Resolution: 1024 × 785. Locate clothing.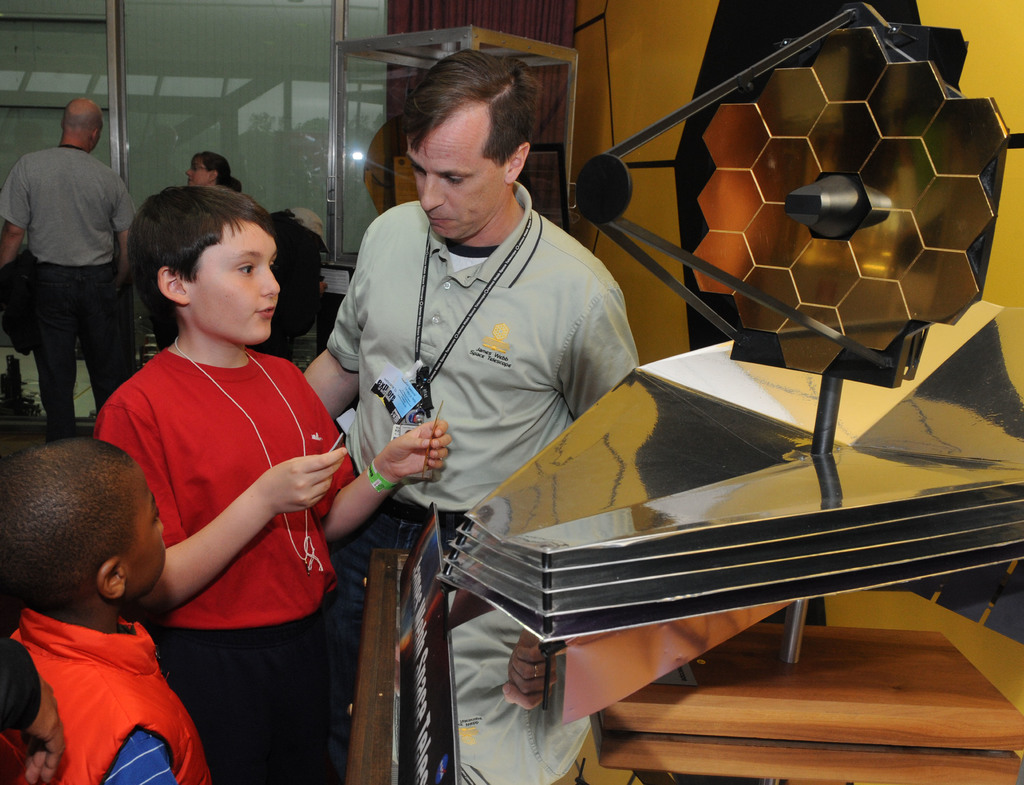
pyautogui.locateOnScreen(92, 346, 358, 784).
